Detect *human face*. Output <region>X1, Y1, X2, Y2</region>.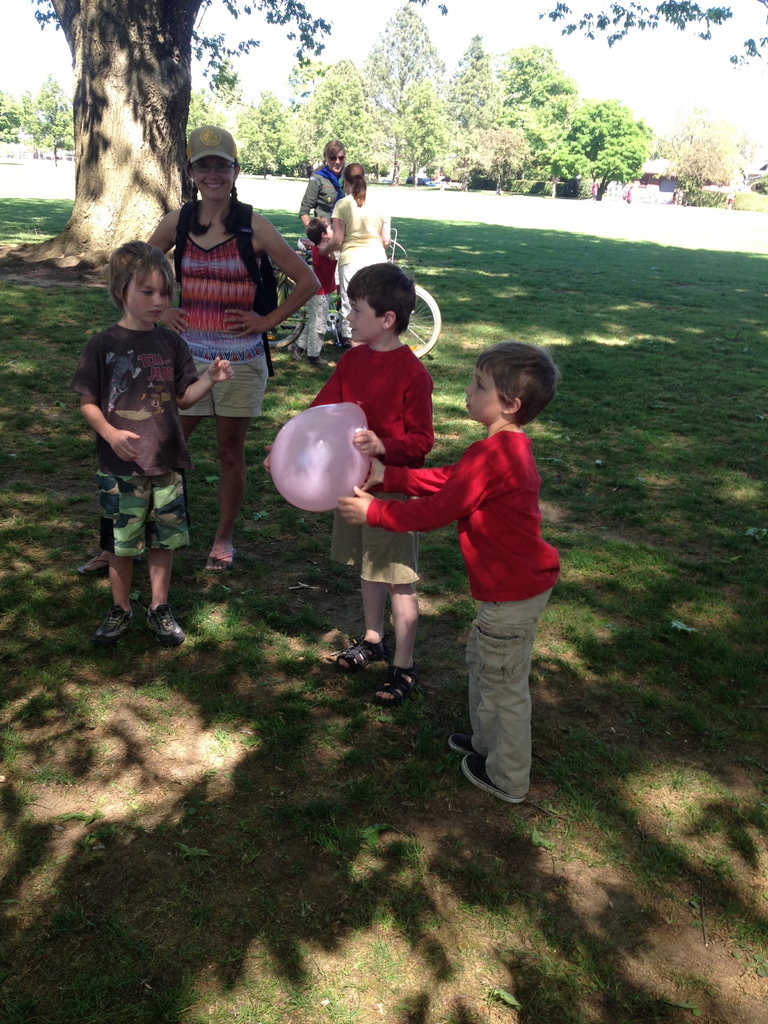
<region>125, 269, 168, 325</region>.
